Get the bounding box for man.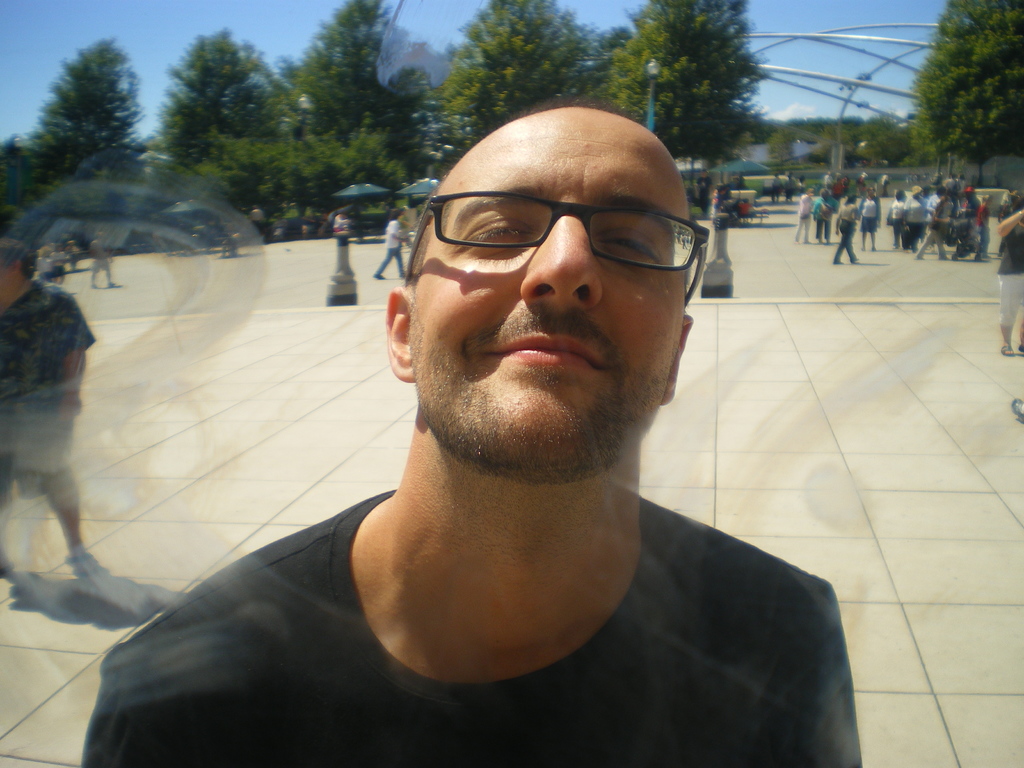
select_region(81, 104, 863, 767).
